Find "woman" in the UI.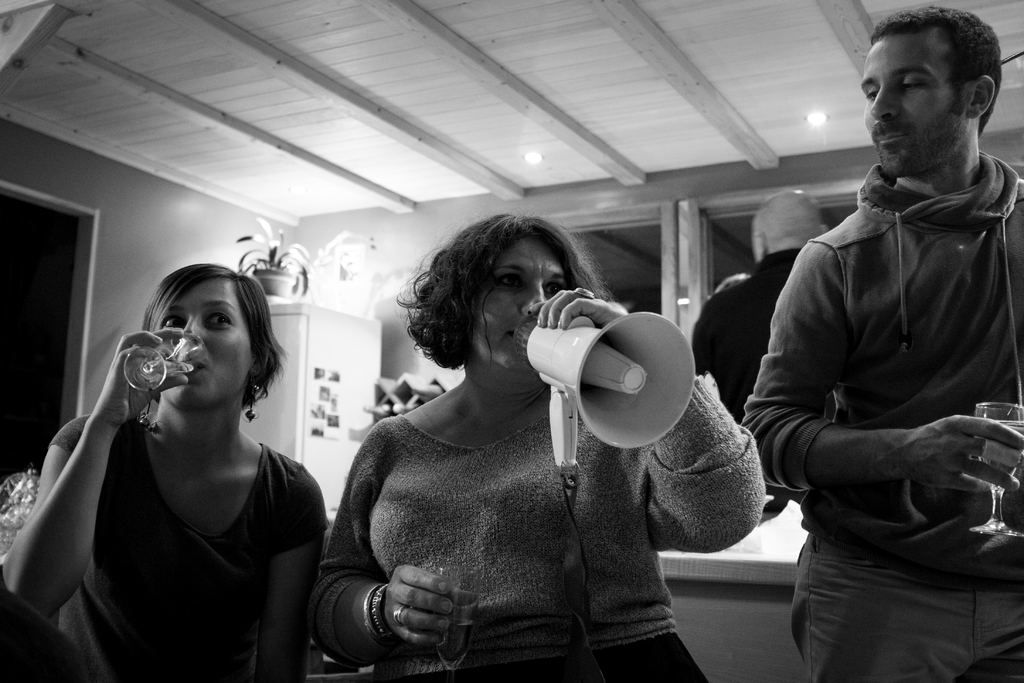
UI element at (left=57, top=236, right=339, bottom=638).
